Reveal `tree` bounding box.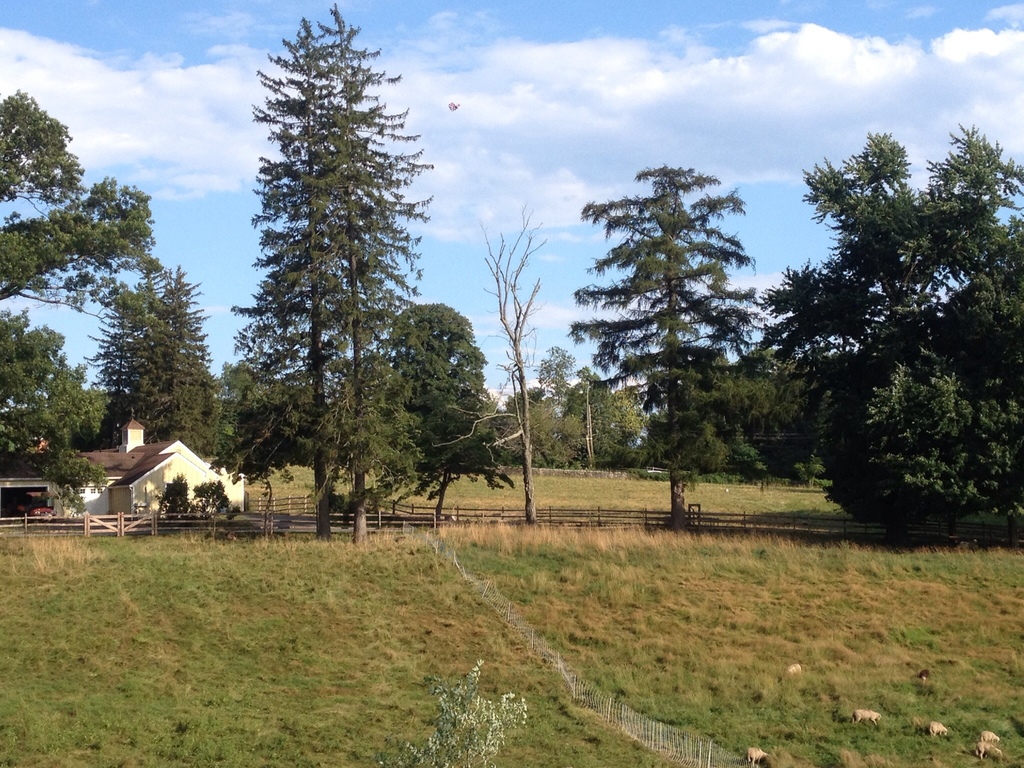
Revealed: 68 249 221 455.
